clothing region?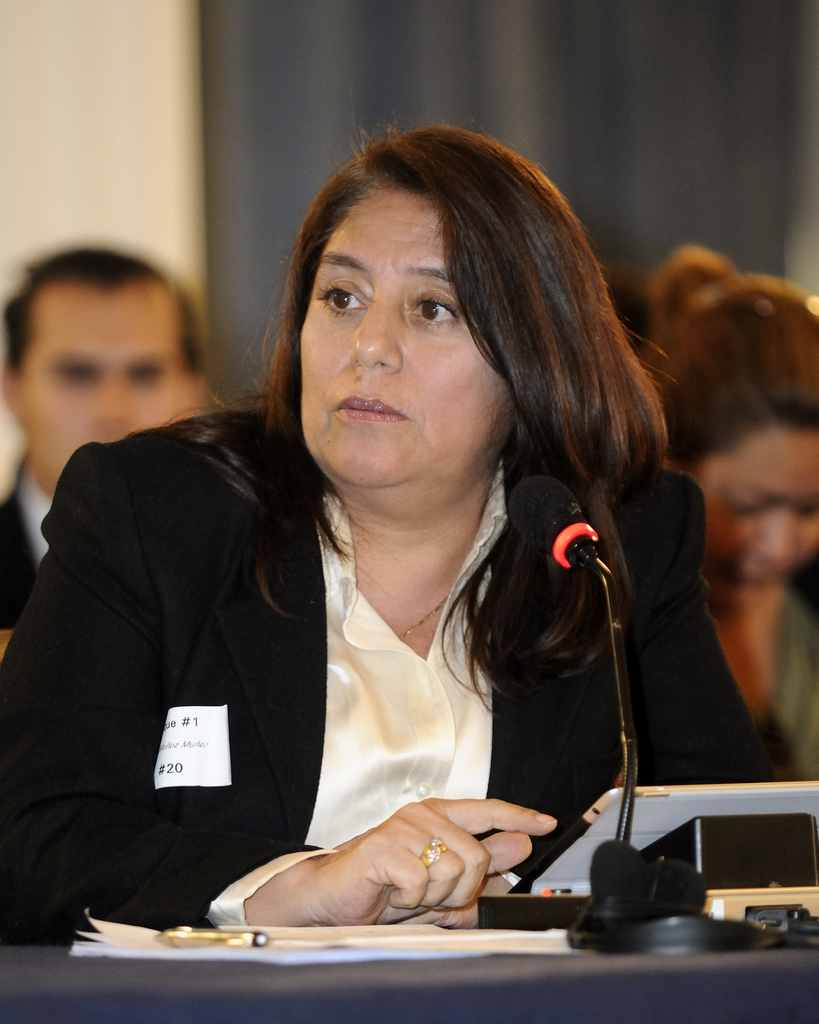
x1=0 y1=458 x2=38 y2=624
